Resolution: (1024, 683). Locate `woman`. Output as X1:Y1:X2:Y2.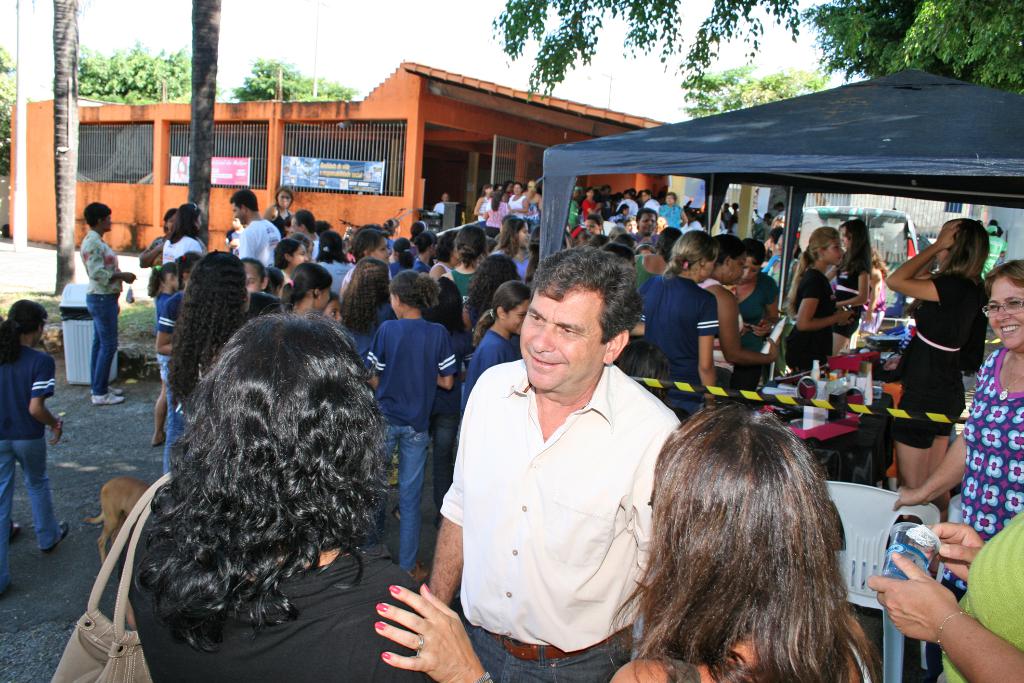
880:259:1023:682.
